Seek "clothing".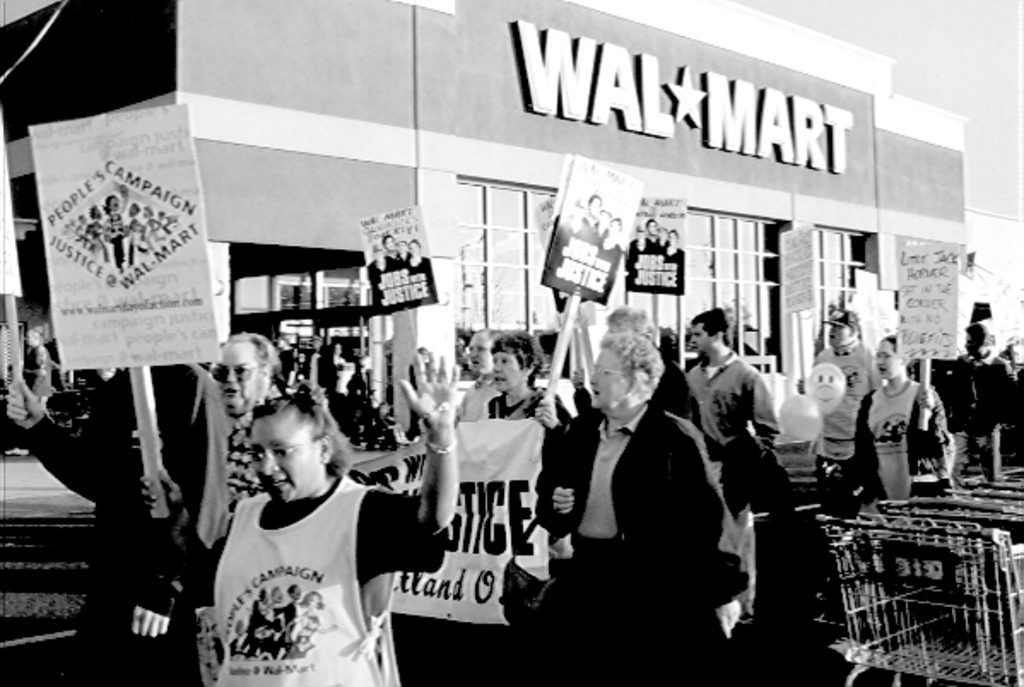
pyautogui.locateOnScreen(197, 473, 439, 685).
